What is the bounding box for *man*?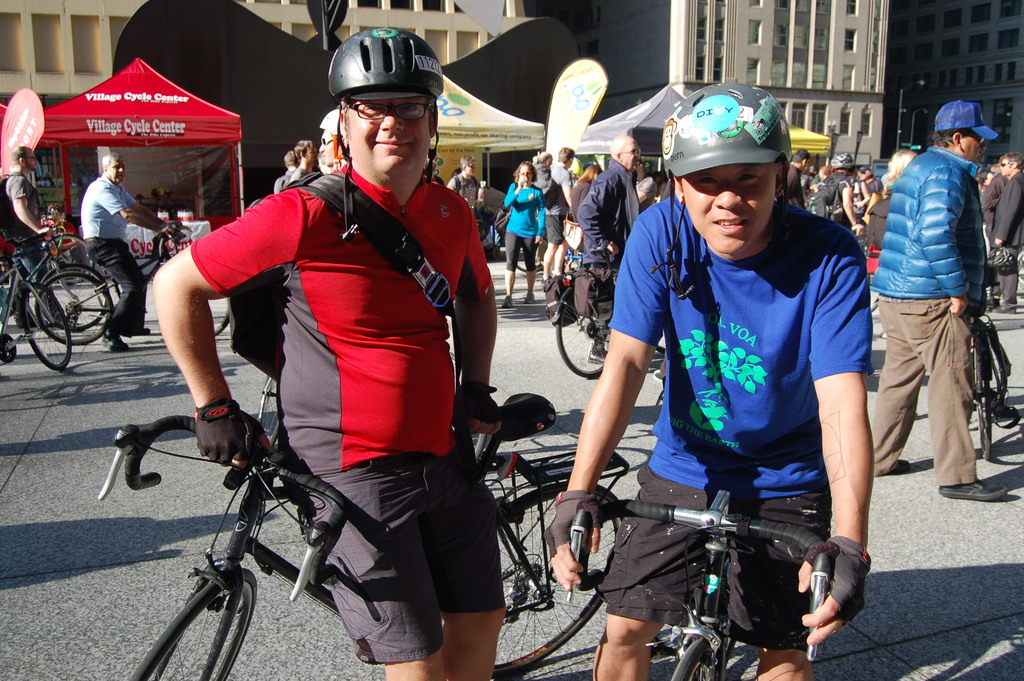
bbox=[543, 81, 869, 680].
